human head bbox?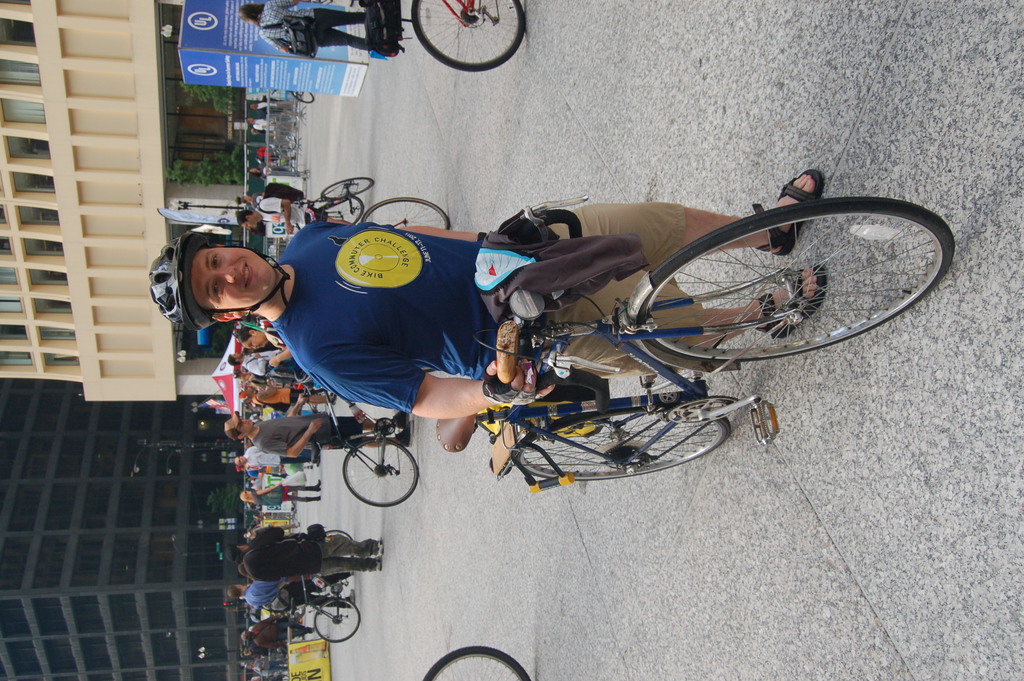
region(243, 629, 254, 641)
